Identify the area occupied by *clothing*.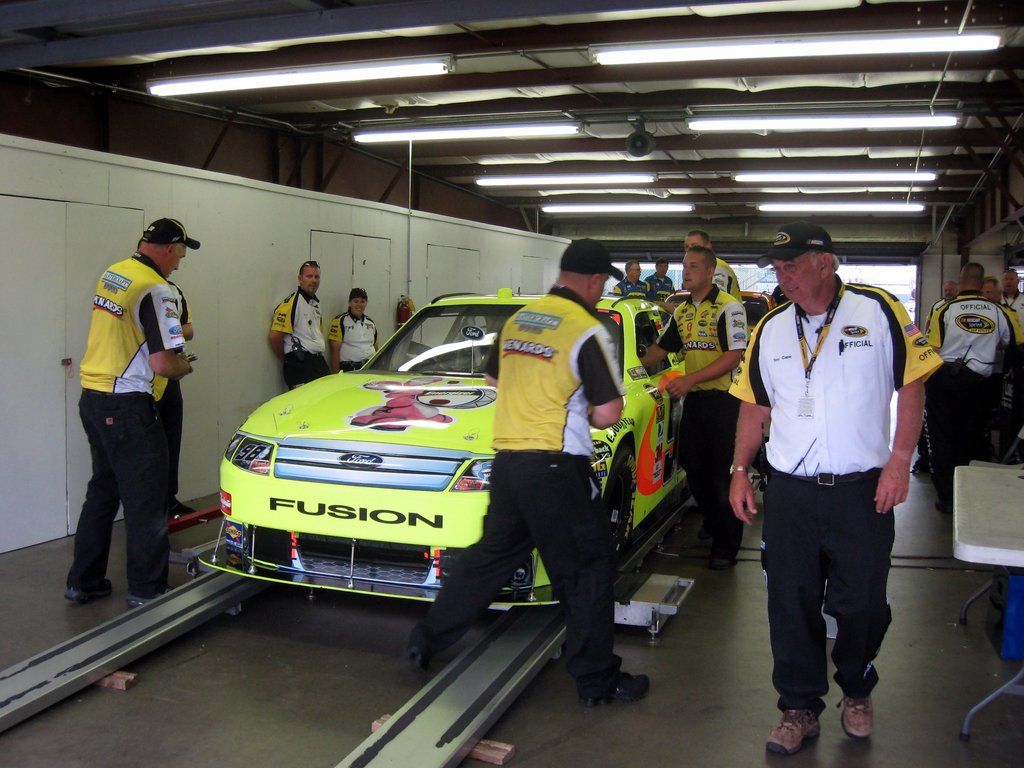
Area: (left=718, top=279, right=954, bottom=714).
